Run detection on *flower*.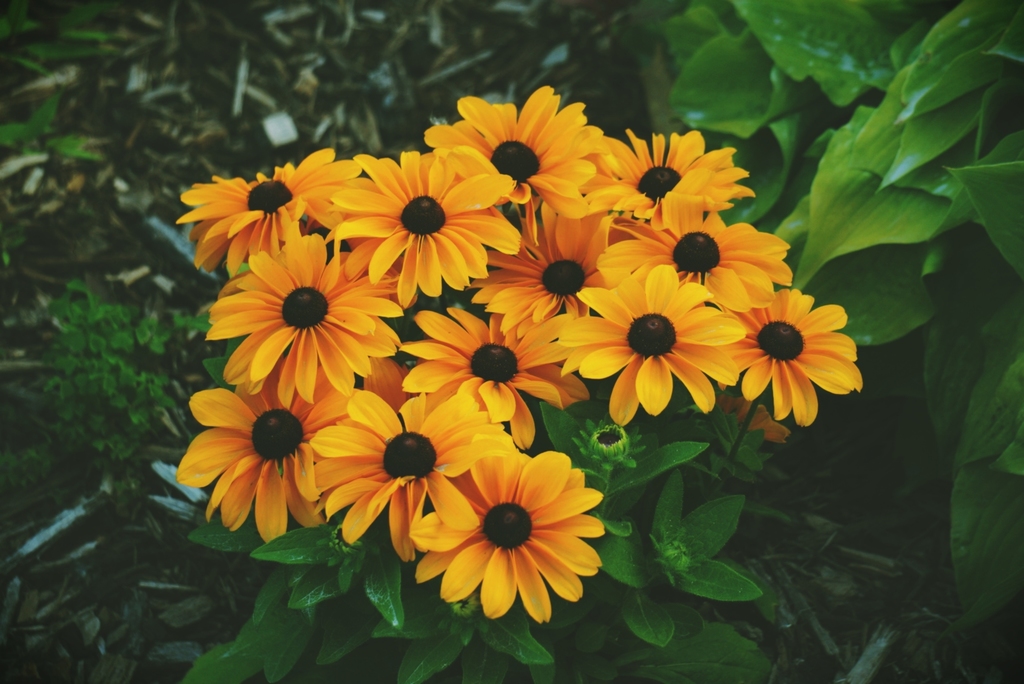
Result: 445/74/607/218.
